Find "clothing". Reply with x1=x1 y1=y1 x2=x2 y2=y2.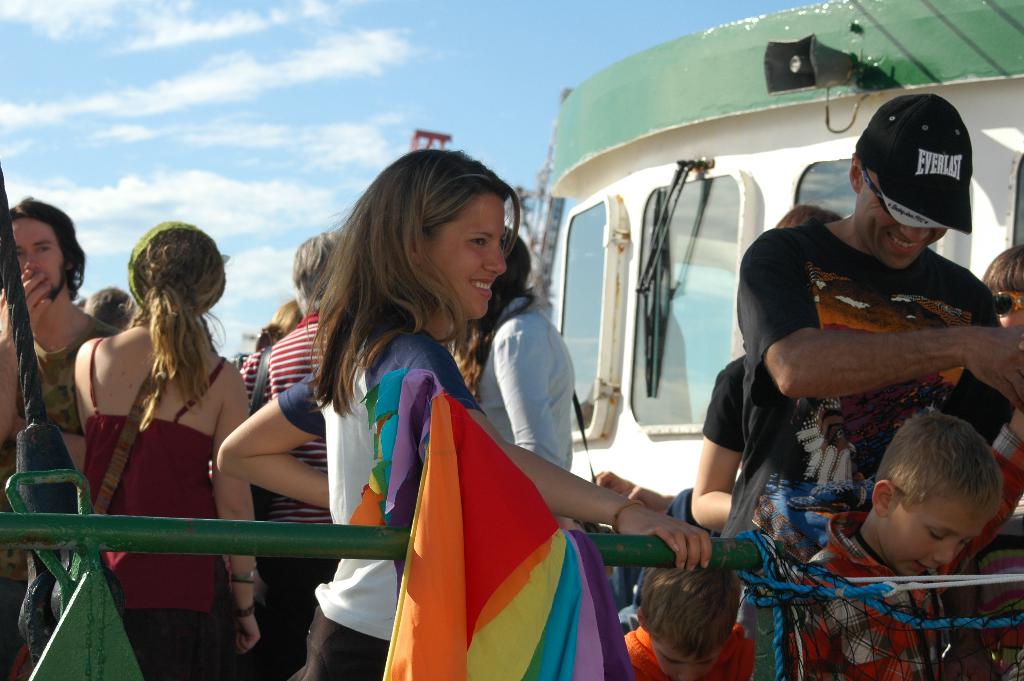
x1=278 y1=327 x2=497 y2=680.
